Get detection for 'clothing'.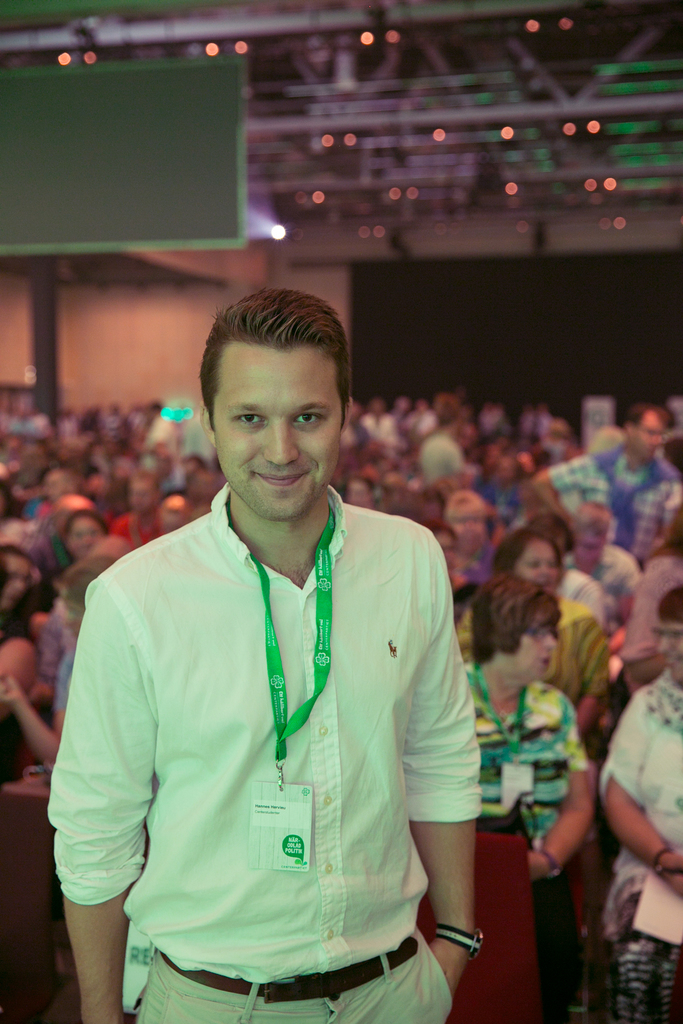
Detection: {"x1": 622, "y1": 561, "x2": 682, "y2": 662}.
